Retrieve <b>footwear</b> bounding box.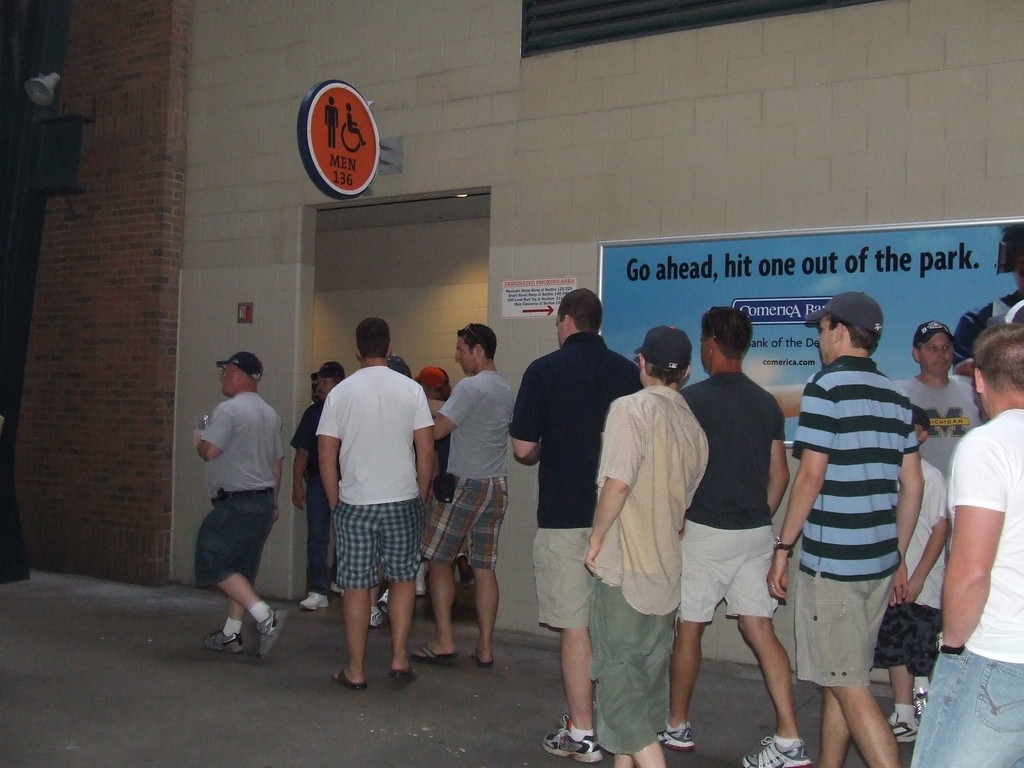
Bounding box: 197:593:264:666.
